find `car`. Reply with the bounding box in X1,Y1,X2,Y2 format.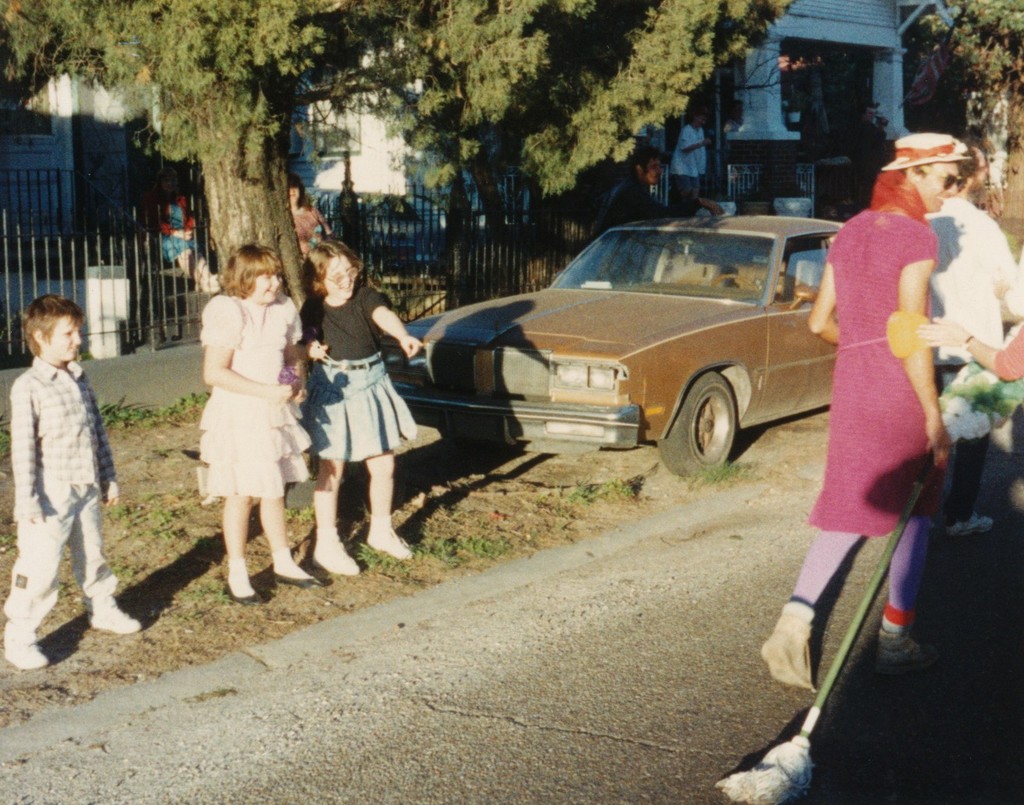
387,204,851,474.
